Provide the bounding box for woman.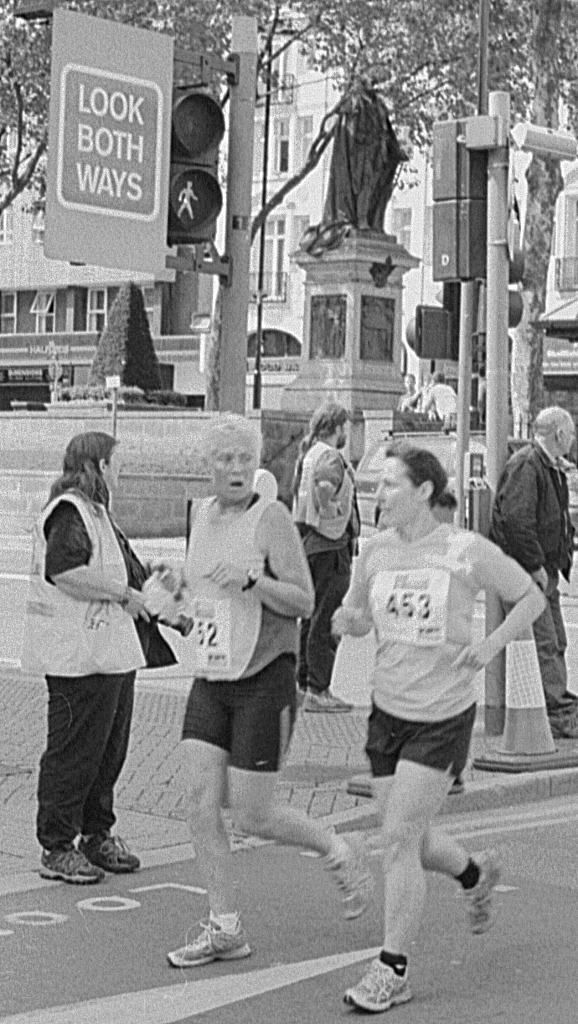
crop(313, 437, 542, 950).
